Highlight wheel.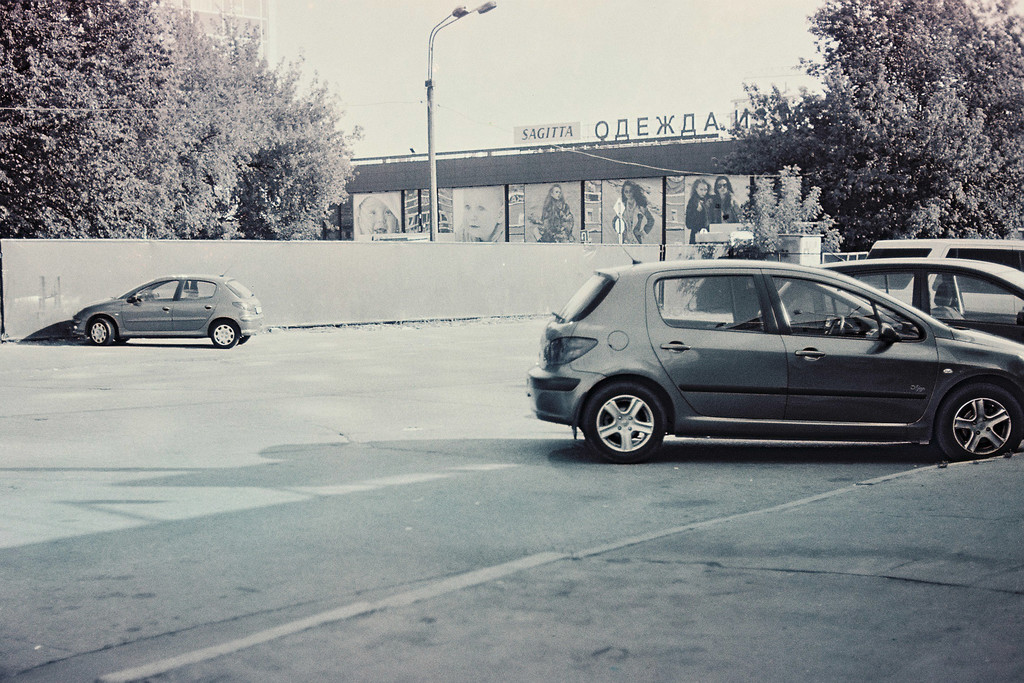
Highlighted region: box(90, 319, 111, 345).
